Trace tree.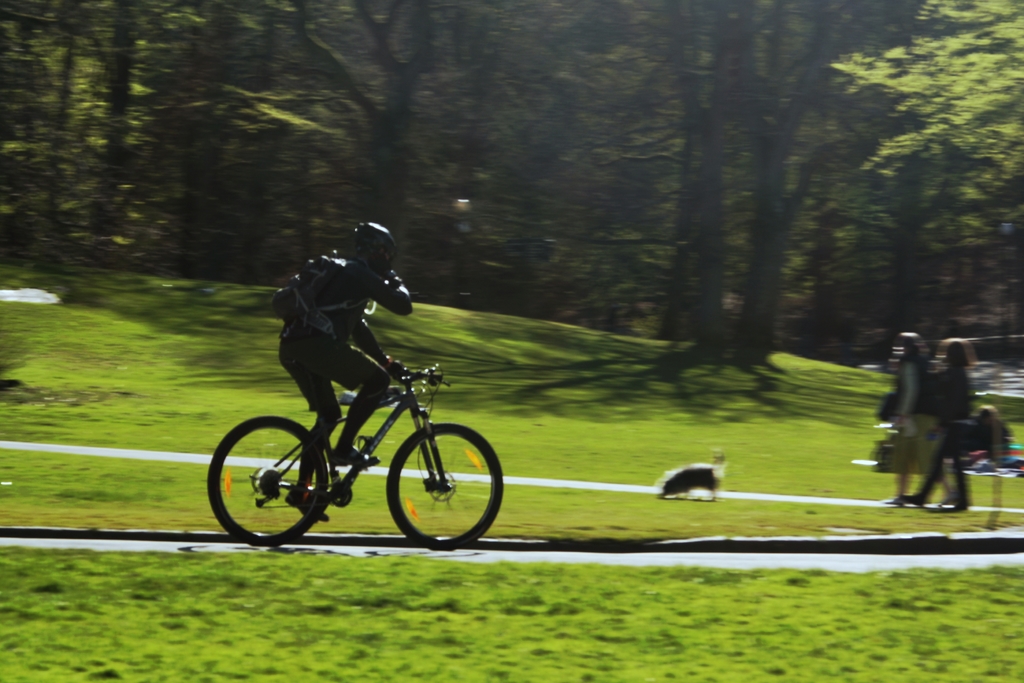
Traced to locate(0, 0, 190, 300).
